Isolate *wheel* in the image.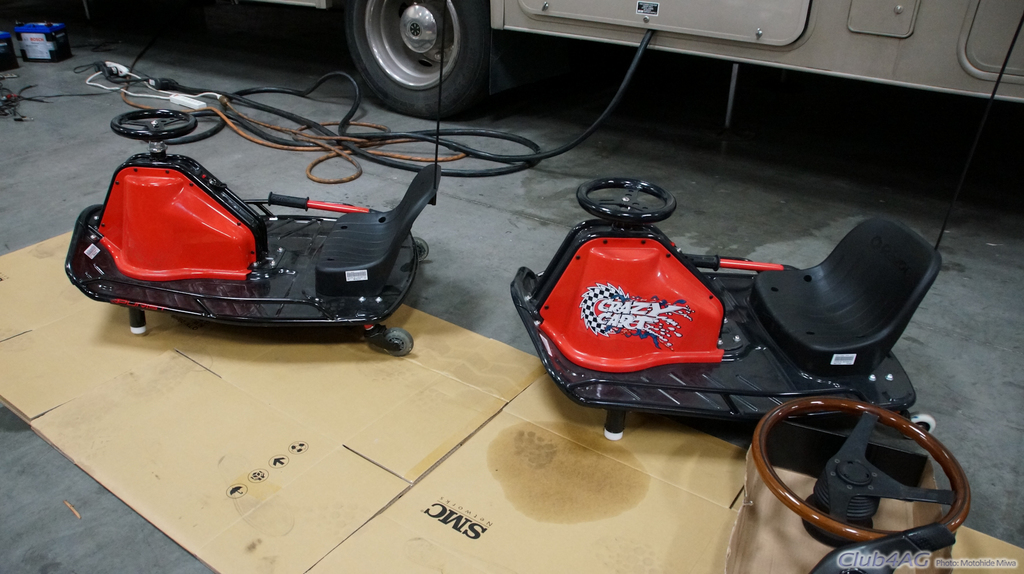
Isolated region: 569,176,675,225.
